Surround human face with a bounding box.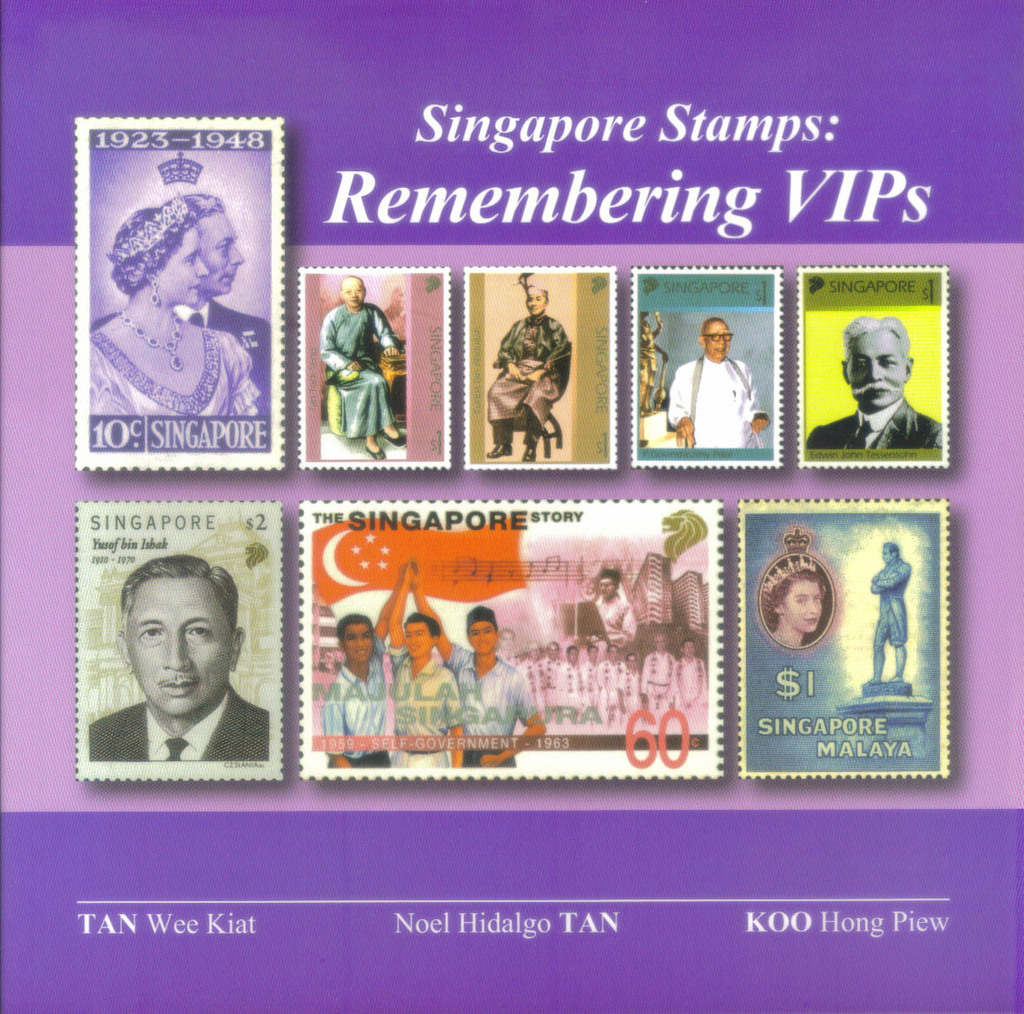
x1=704, y1=322, x2=731, y2=360.
